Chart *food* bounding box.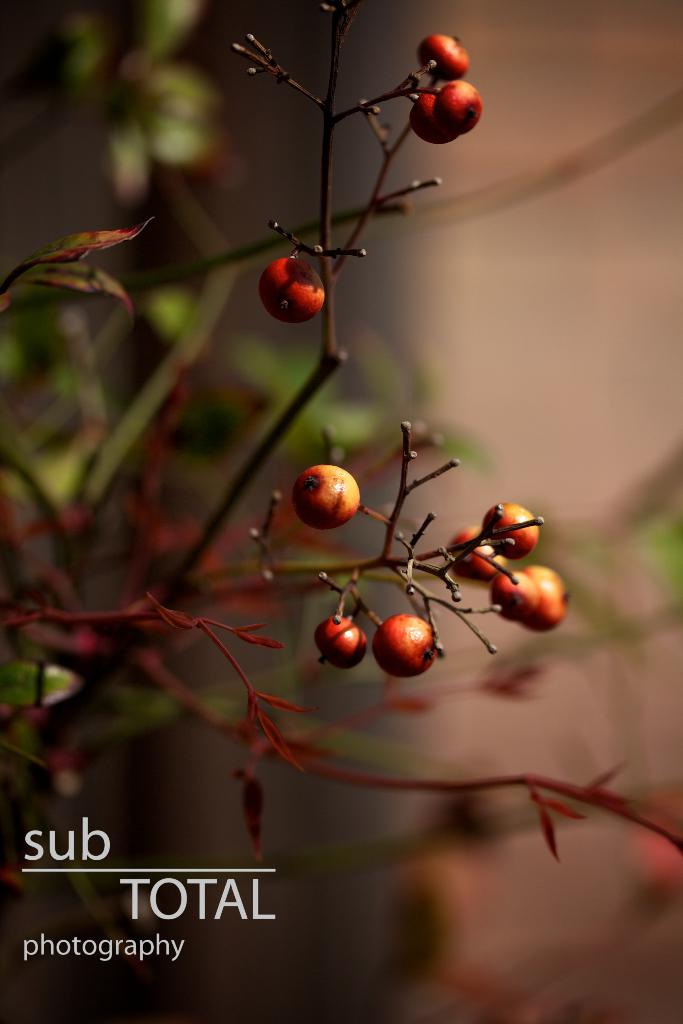
Charted: 413 32 472 84.
